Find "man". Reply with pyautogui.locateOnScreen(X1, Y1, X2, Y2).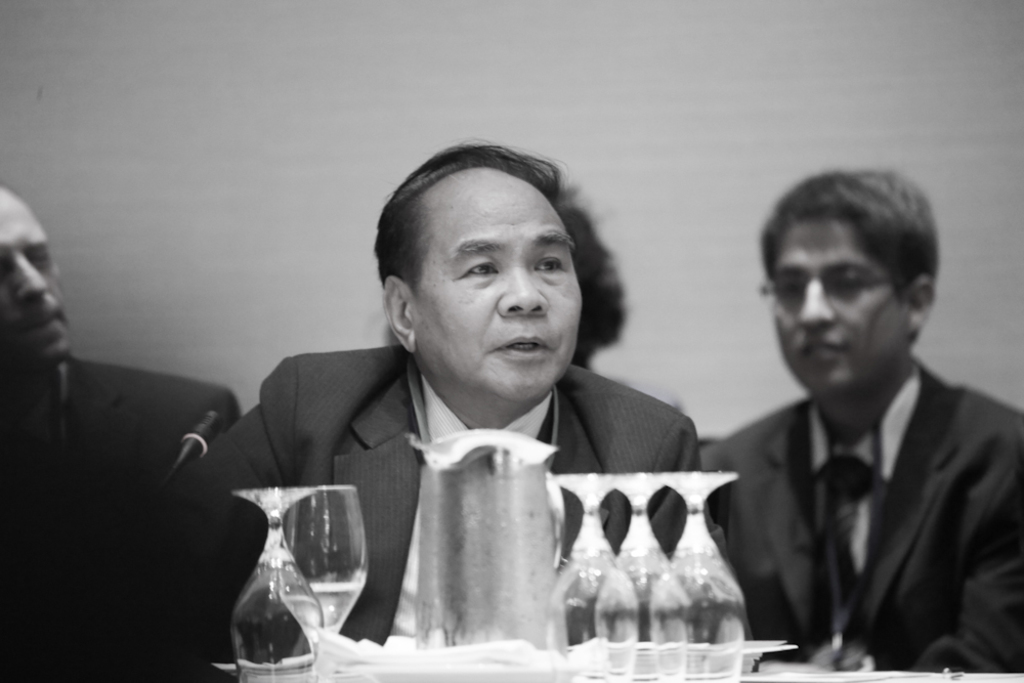
pyautogui.locateOnScreen(697, 164, 1023, 648).
